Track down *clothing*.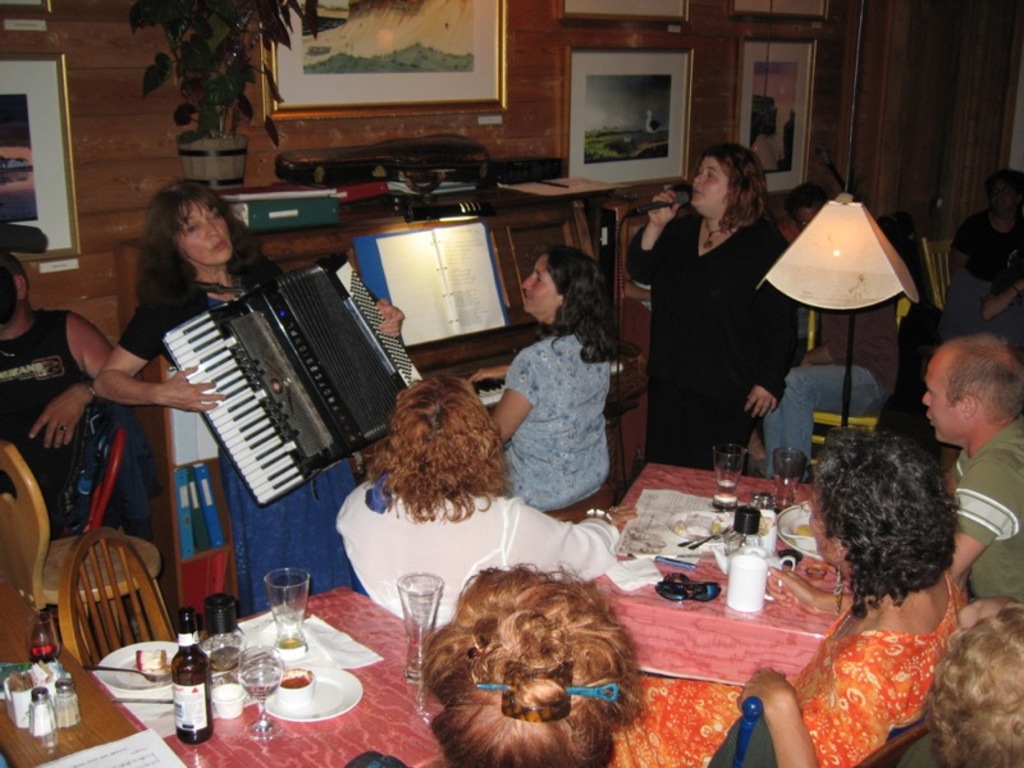
Tracked to [x1=499, y1=326, x2=614, y2=527].
